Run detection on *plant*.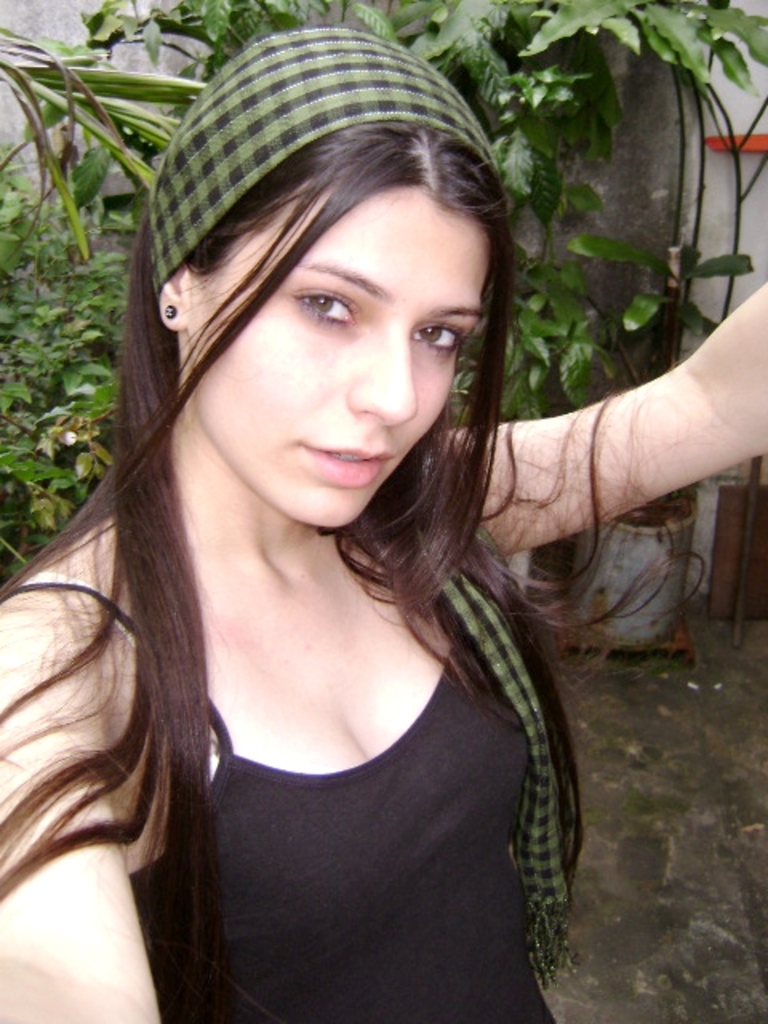
Result: <box>430,0,766,635</box>.
